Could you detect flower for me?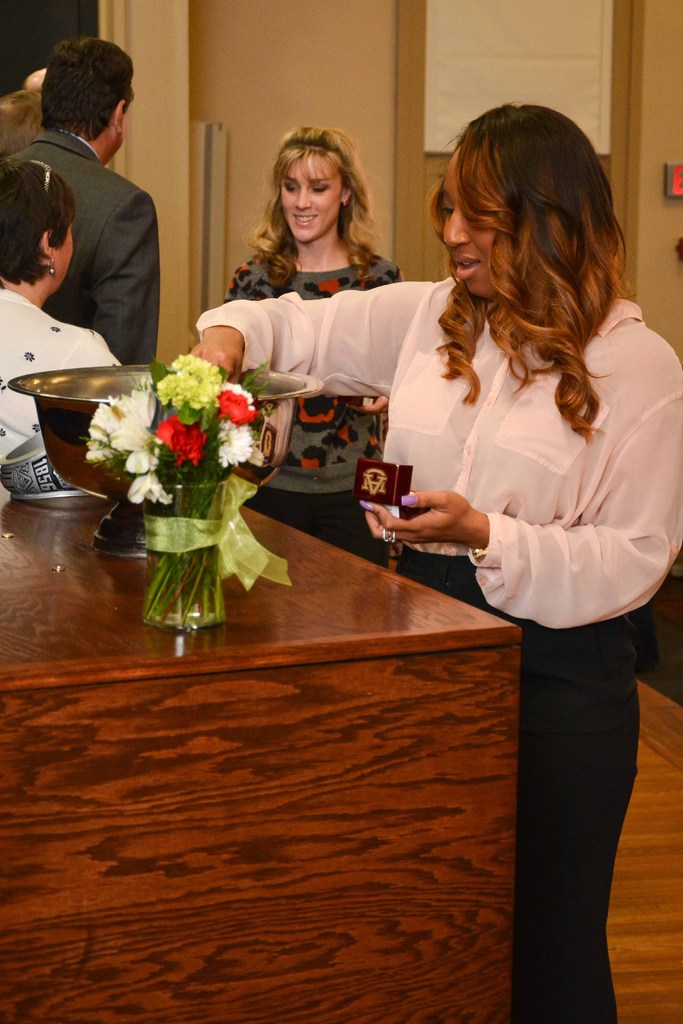
Detection result: crop(222, 381, 254, 410).
